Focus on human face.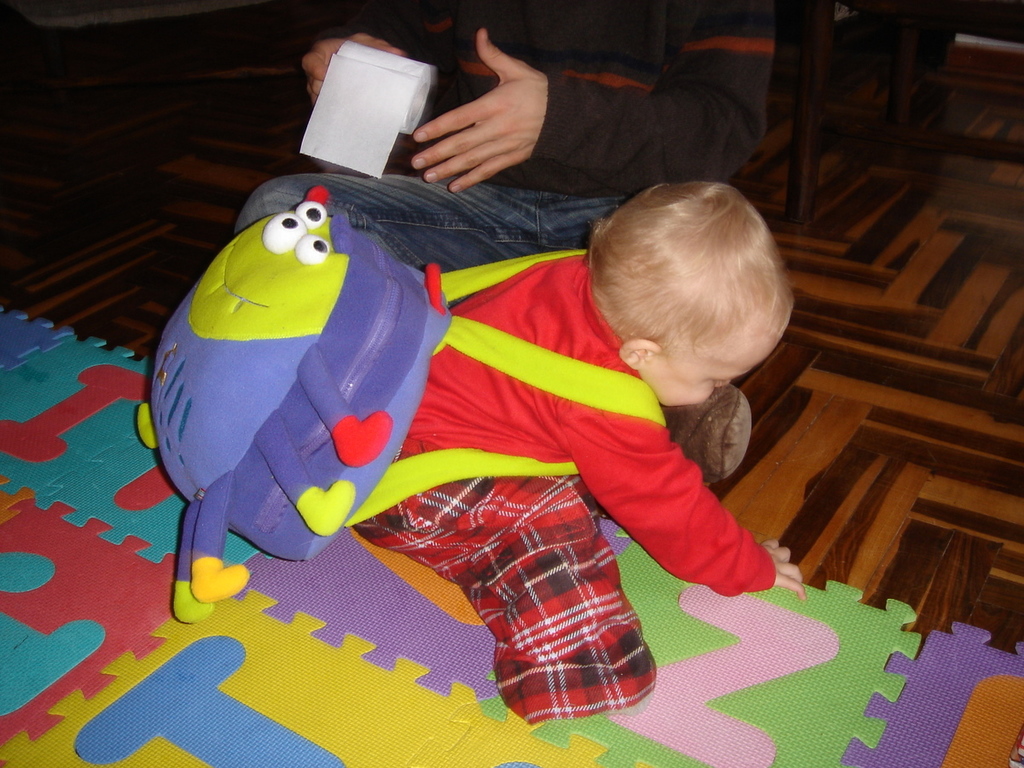
Focused at x1=639 y1=337 x2=783 y2=407.
